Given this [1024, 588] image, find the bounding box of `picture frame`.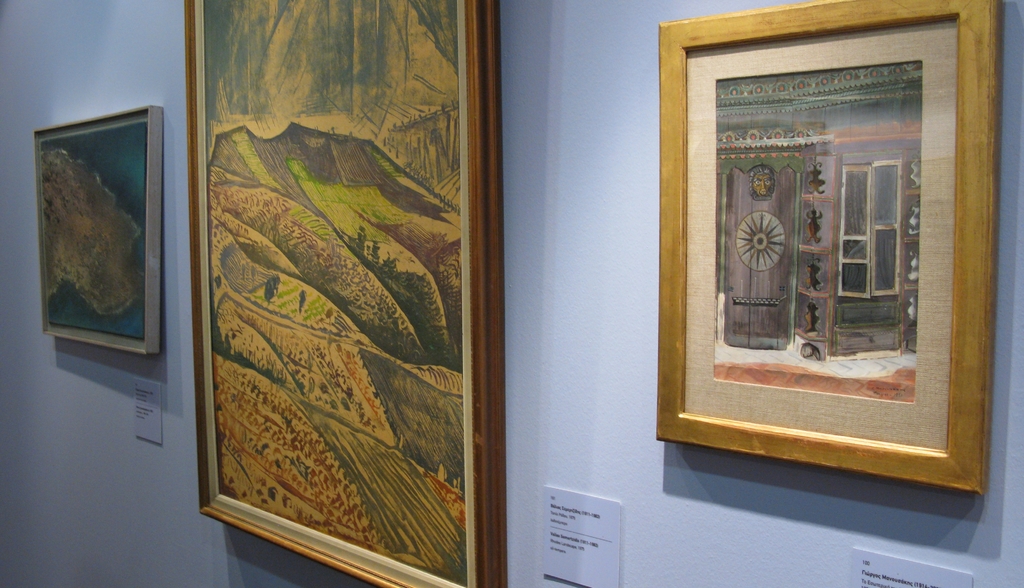
33:103:163:357.
